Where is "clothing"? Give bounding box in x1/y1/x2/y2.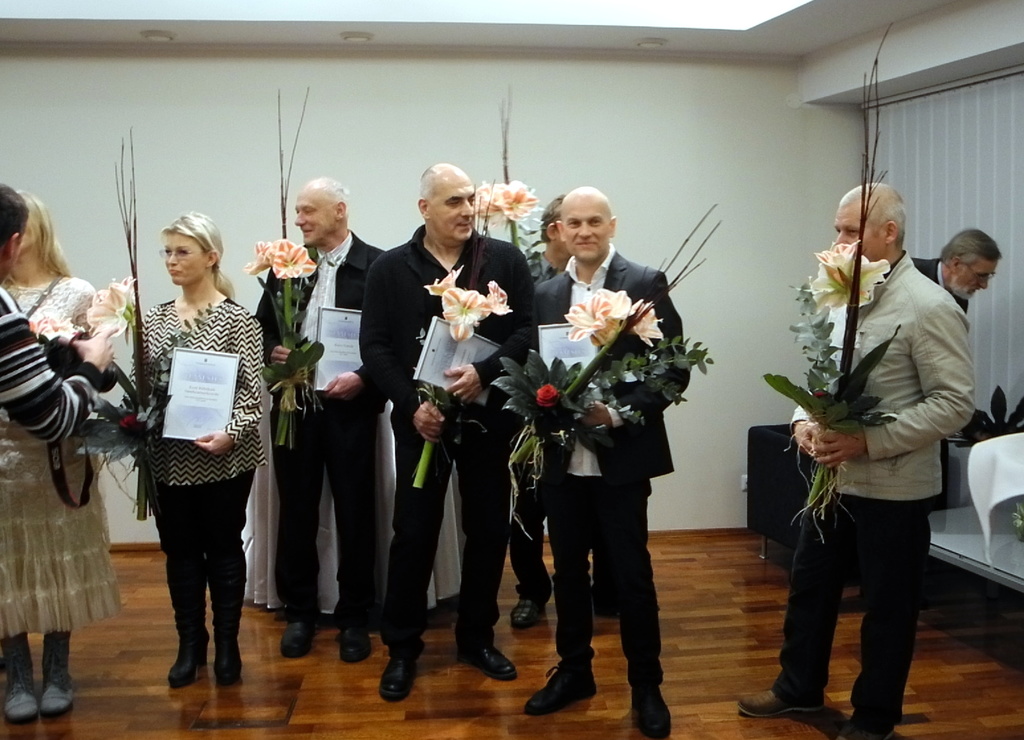
358/227/535/648.
